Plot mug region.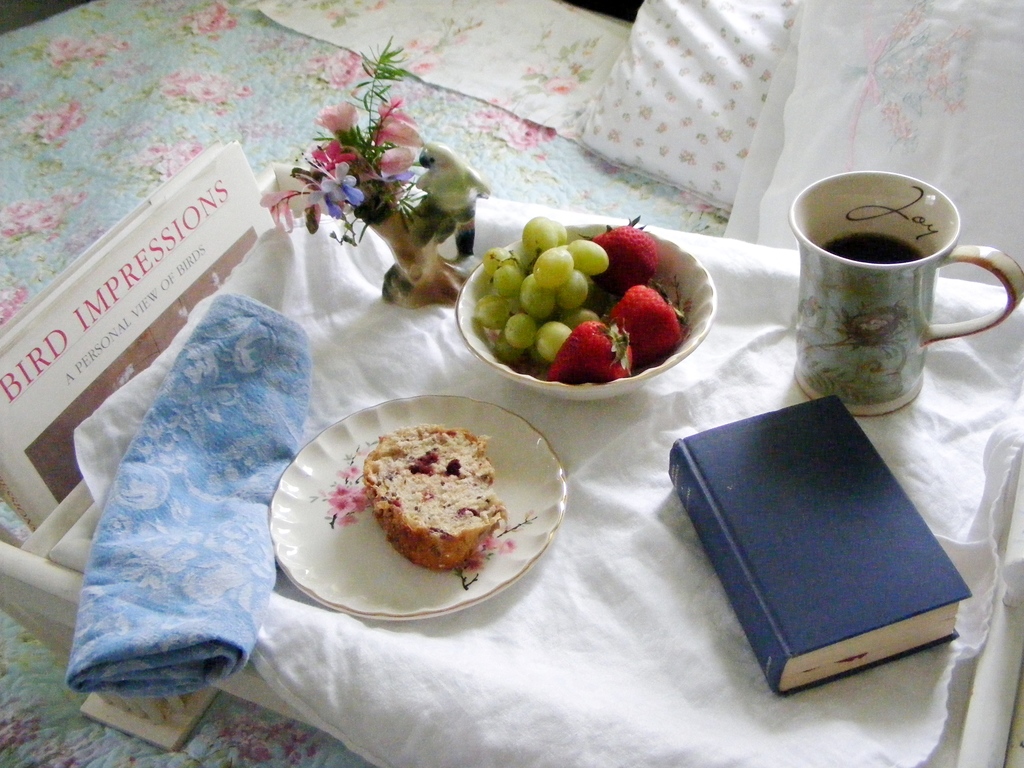
Plotted at [788, 170, 1023, 415].
